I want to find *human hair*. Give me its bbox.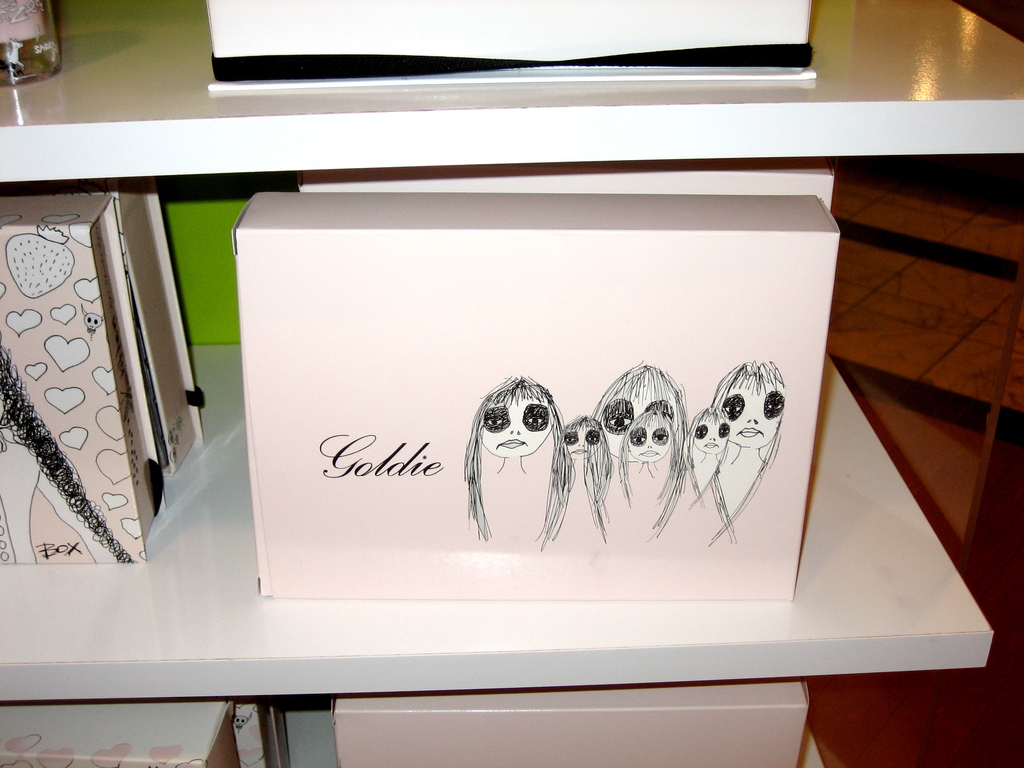
region(710, 352, 784, 547).
